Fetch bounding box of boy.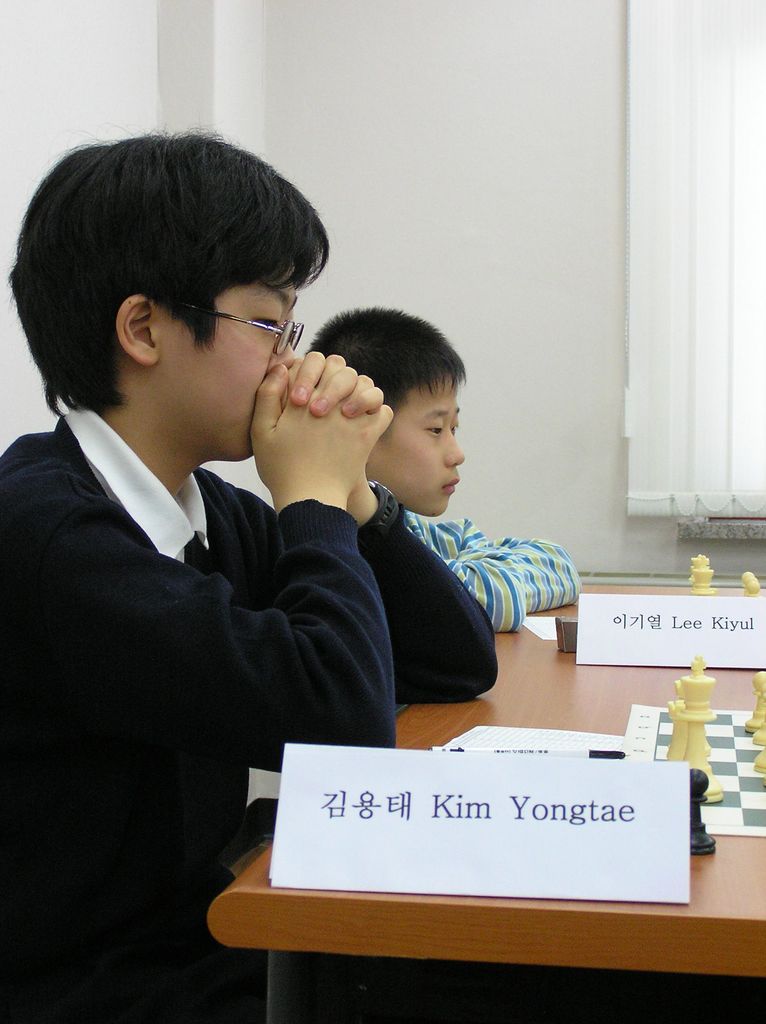
Bbox: (283,303,552,723).
